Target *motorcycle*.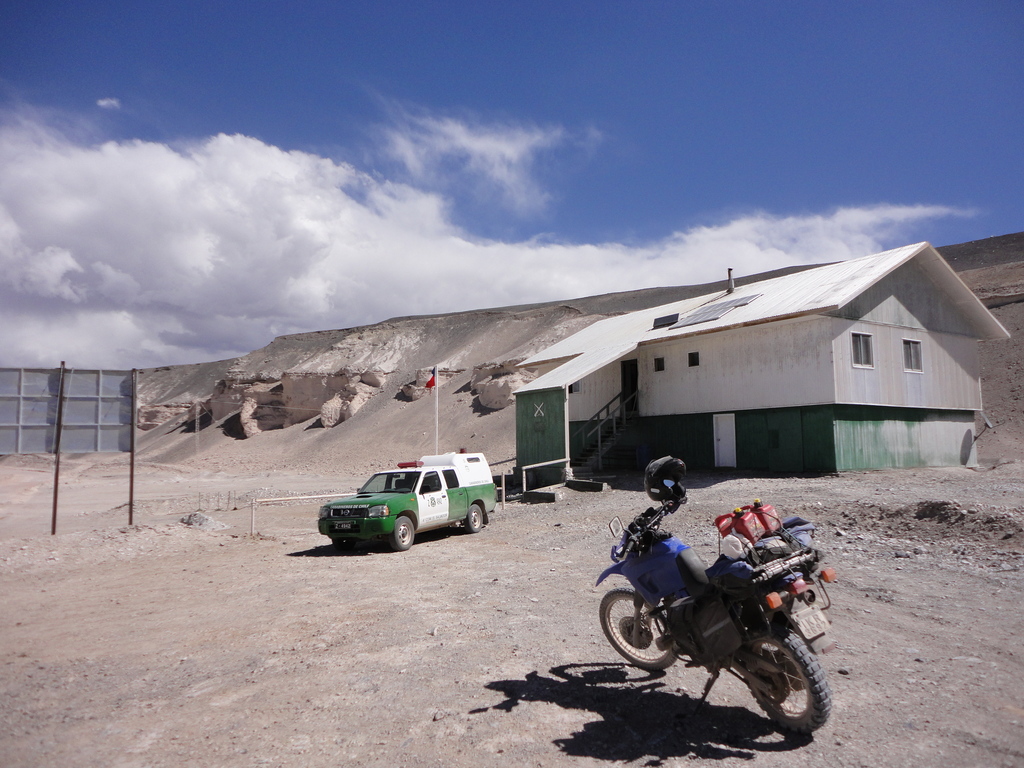
Target region: bbox=[594, 479, 832, 731].
